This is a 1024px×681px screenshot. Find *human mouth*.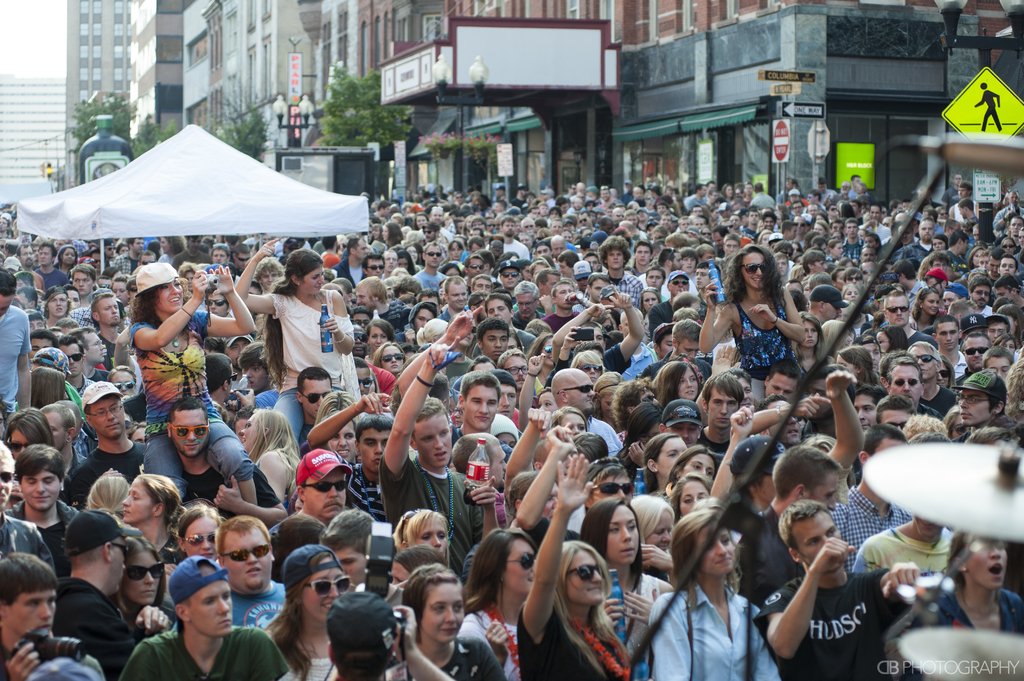
Bounding box: 499, 405, 510, 417.
